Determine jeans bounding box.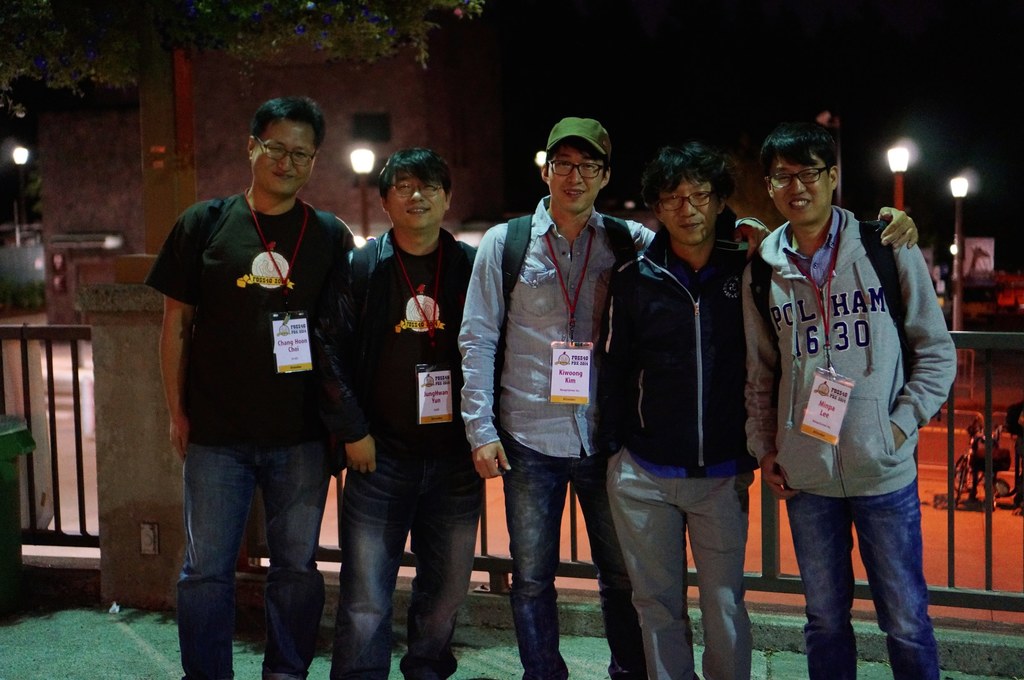
Determined: x1=161 y1=423 x2=354 y2=672.
